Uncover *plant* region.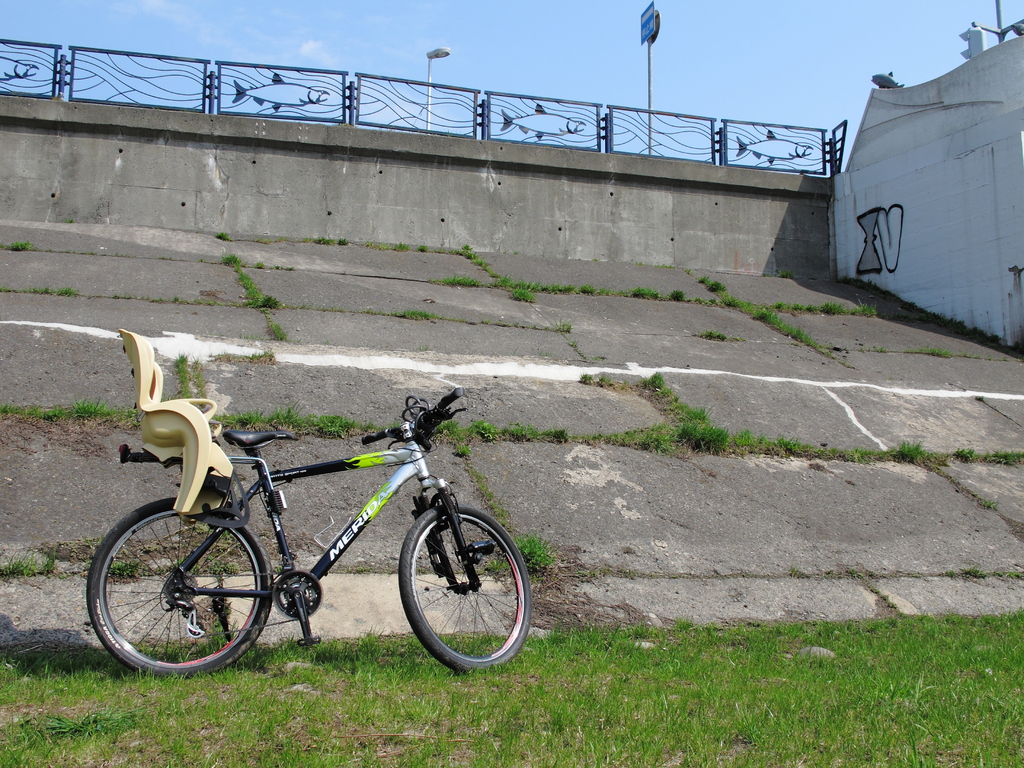
Uncovered: <box>495,531,554,578</box>.
